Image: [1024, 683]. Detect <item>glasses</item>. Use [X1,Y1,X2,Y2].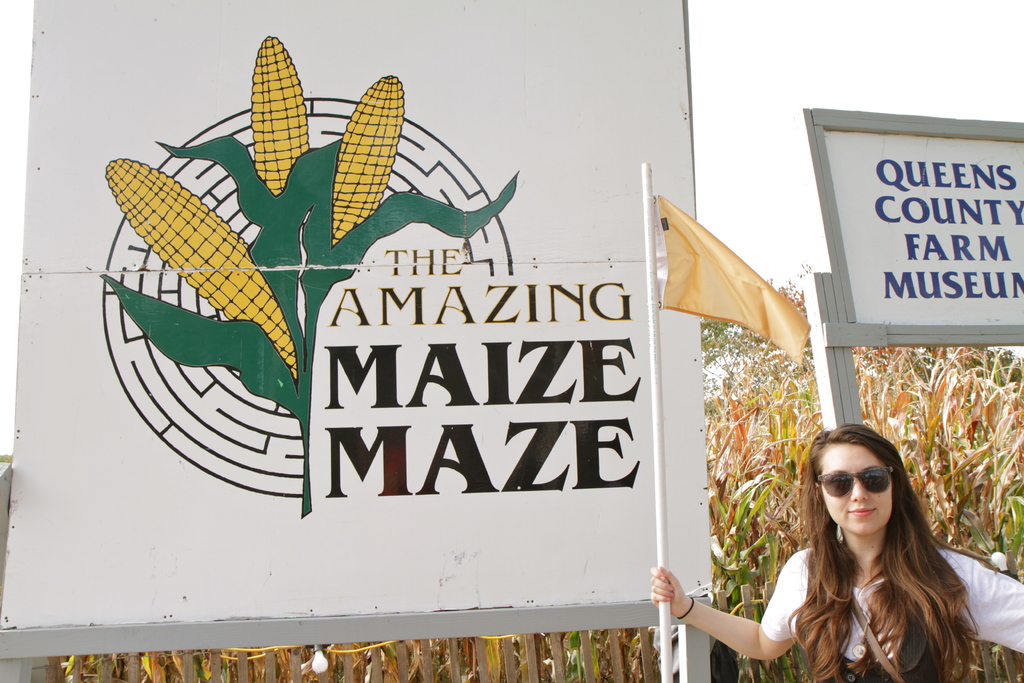
[820,465,892,500].
